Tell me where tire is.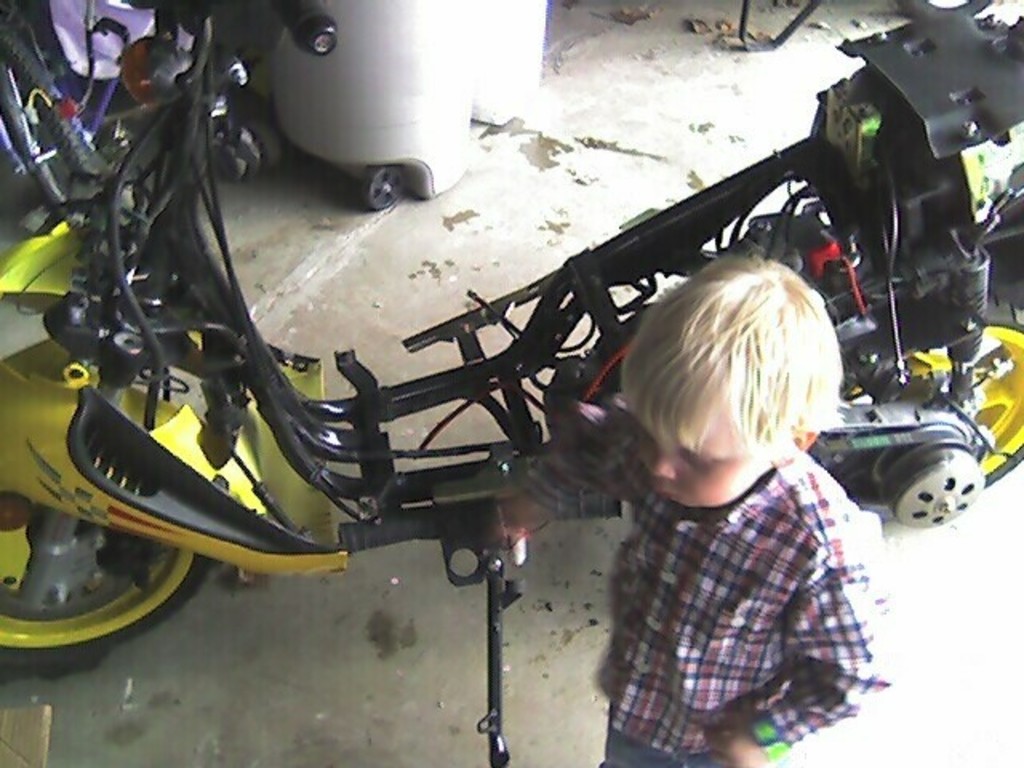
tire is at [0, 504, 176, 651].
